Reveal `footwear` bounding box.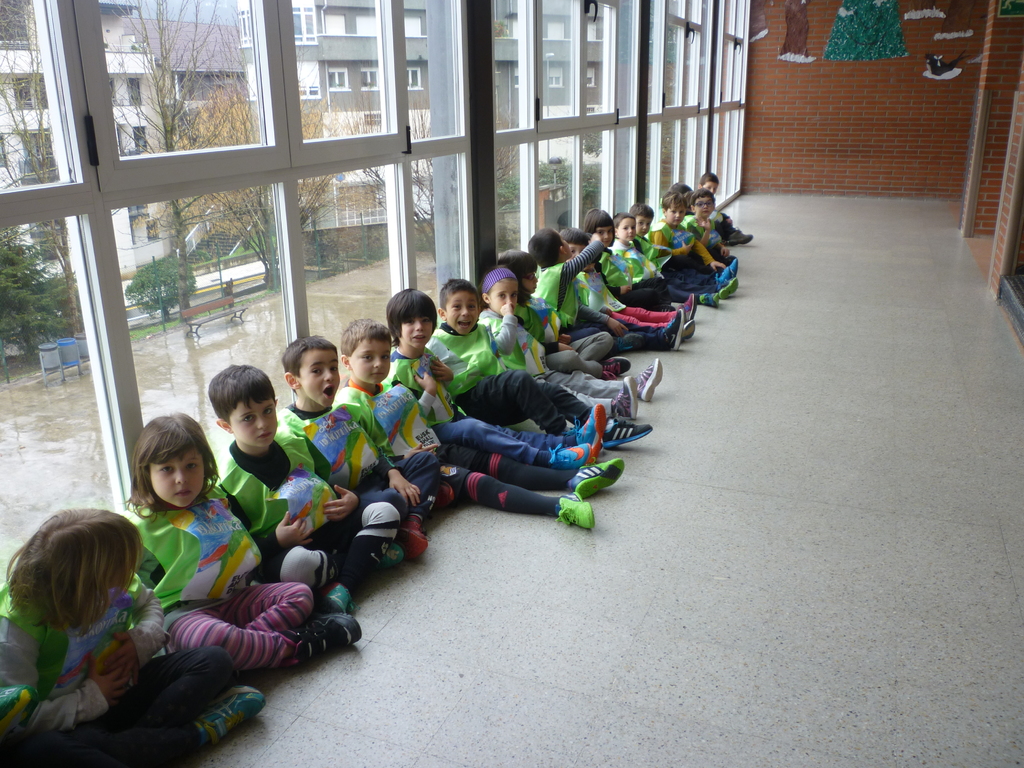
Revealed: {"x1": 557, "y1": 491, "x2": 598, "y2": 529}.
